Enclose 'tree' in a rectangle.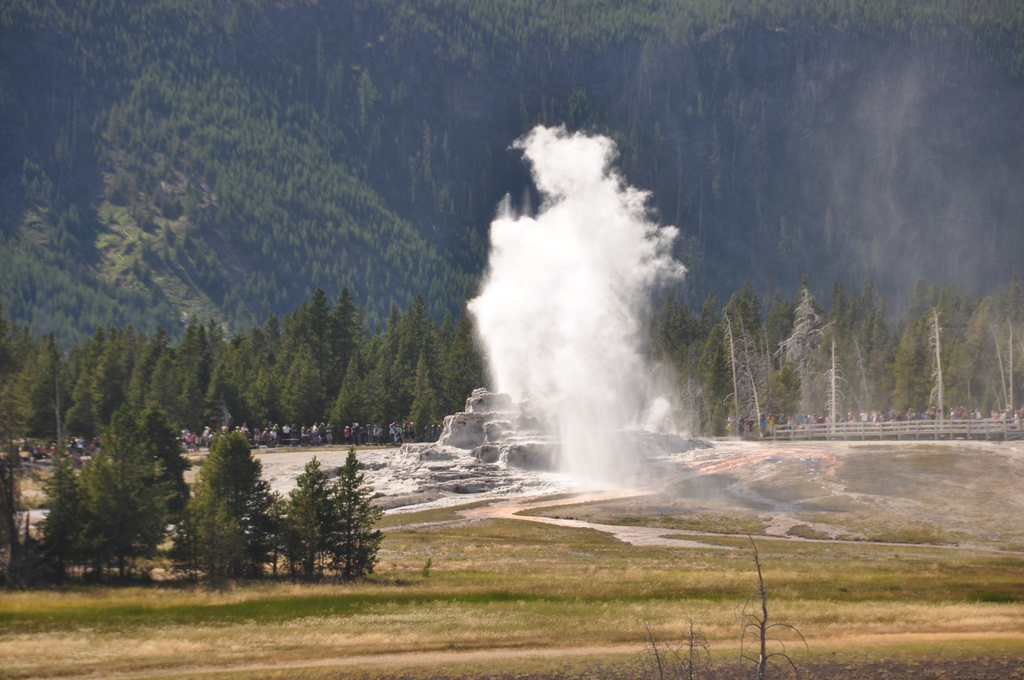
pyautogui.locateOnScreen(30, 429, 104, 565).
